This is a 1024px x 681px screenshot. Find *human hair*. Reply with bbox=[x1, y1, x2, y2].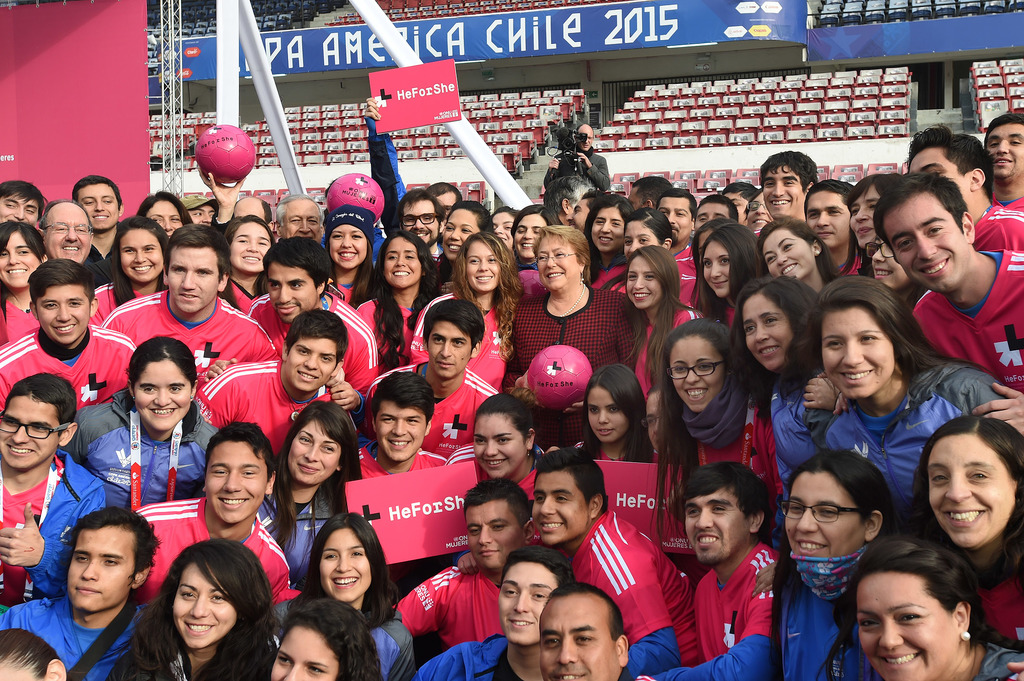
bbox=[672, 459, 774, 556].
